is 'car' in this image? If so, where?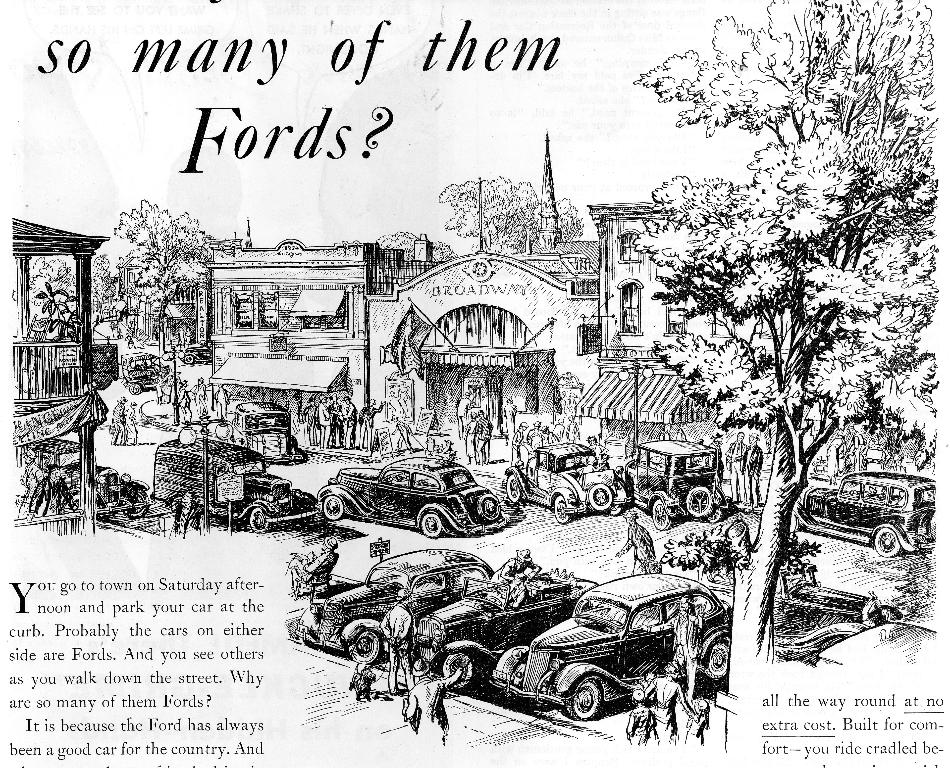
Yes, at bbox=(398, 567, 602, 694).
